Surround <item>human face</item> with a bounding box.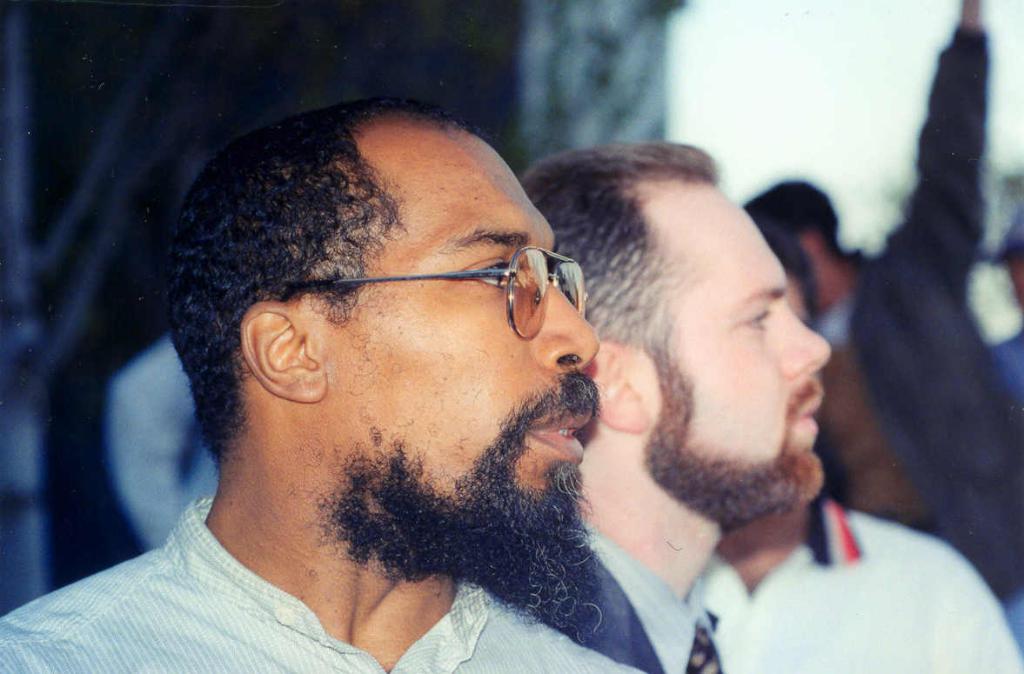
<box>637,168,837,527</box>.
